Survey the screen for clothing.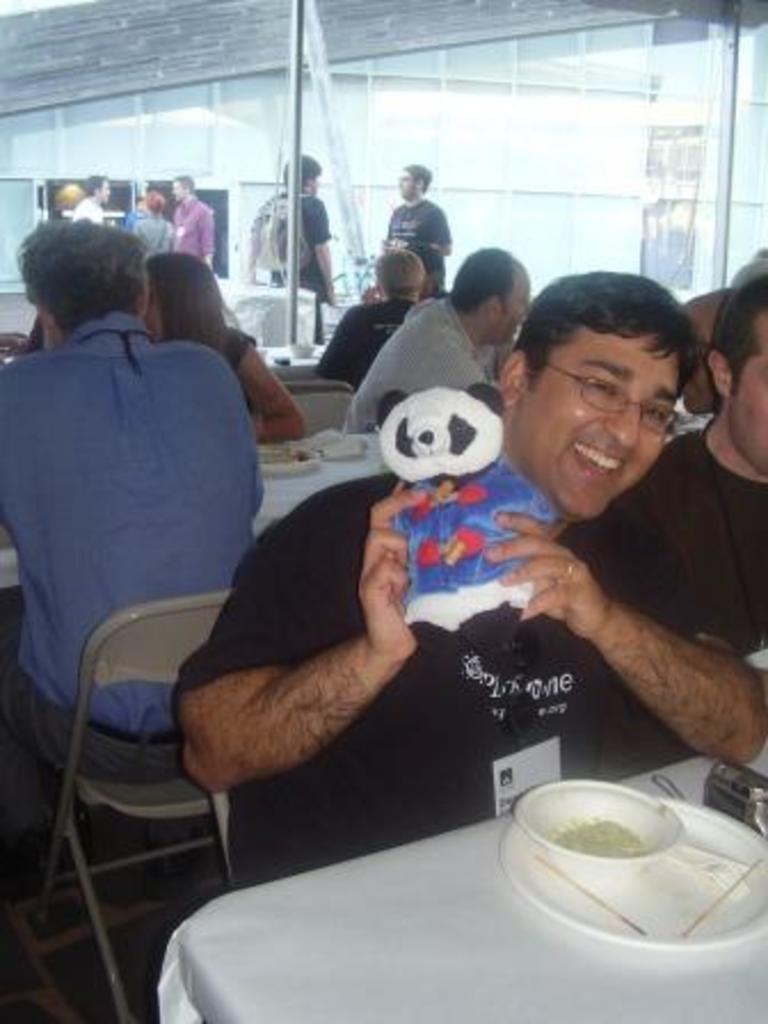
Survey found: (610,421,766,645).
